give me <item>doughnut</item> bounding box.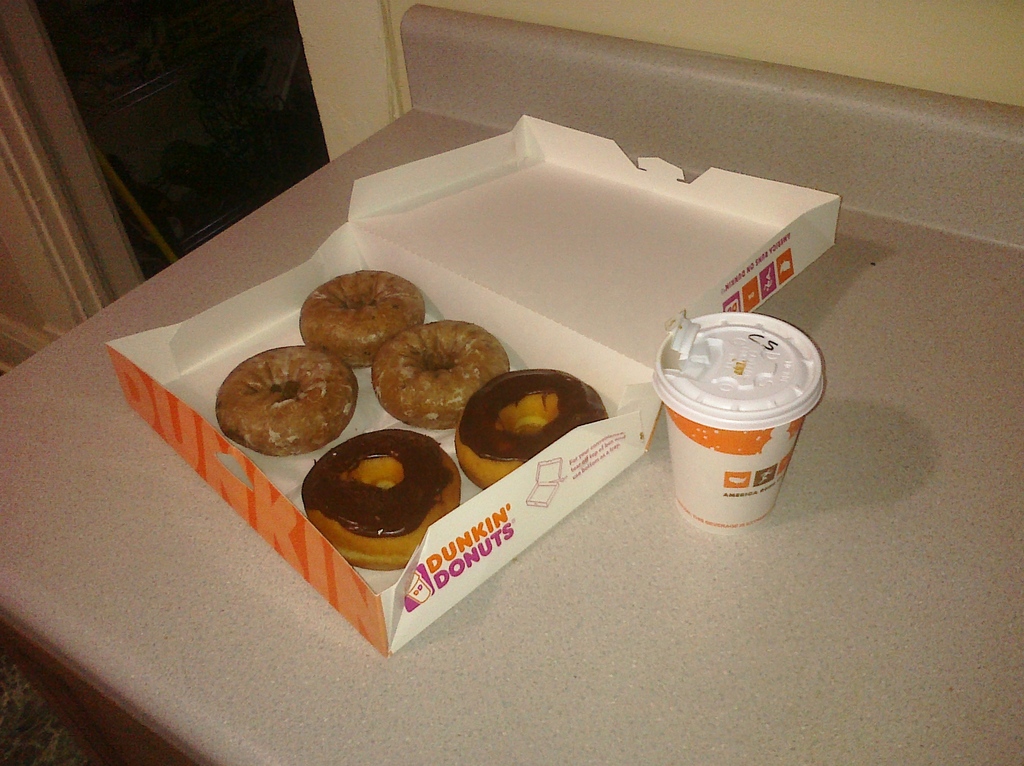
box(303, 269, 431, 367).
